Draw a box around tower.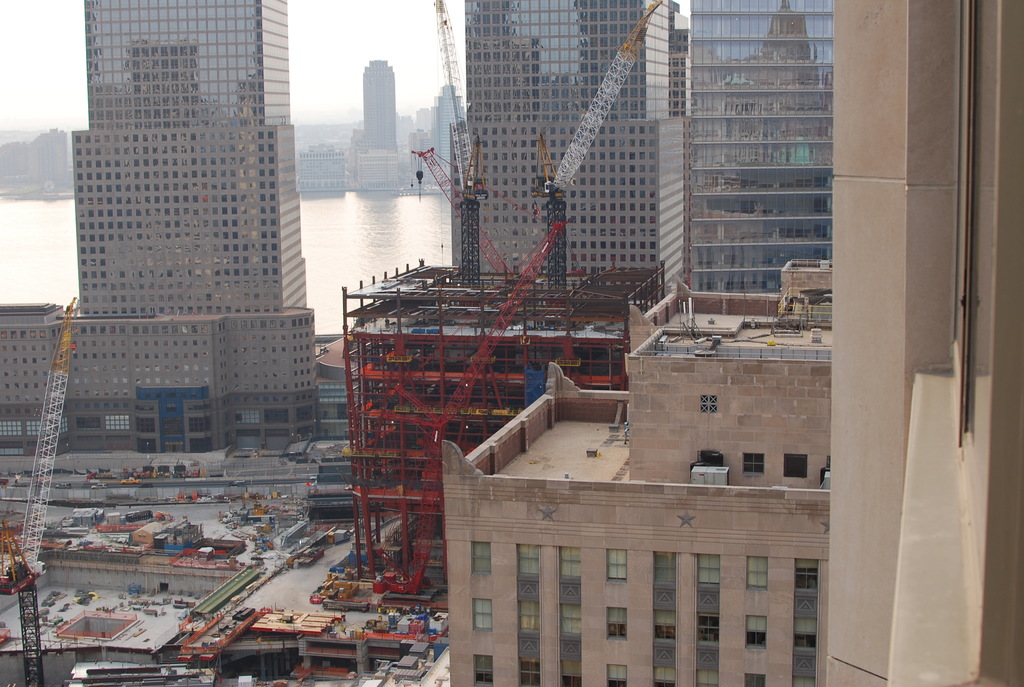
679, 0, 828, 310.
